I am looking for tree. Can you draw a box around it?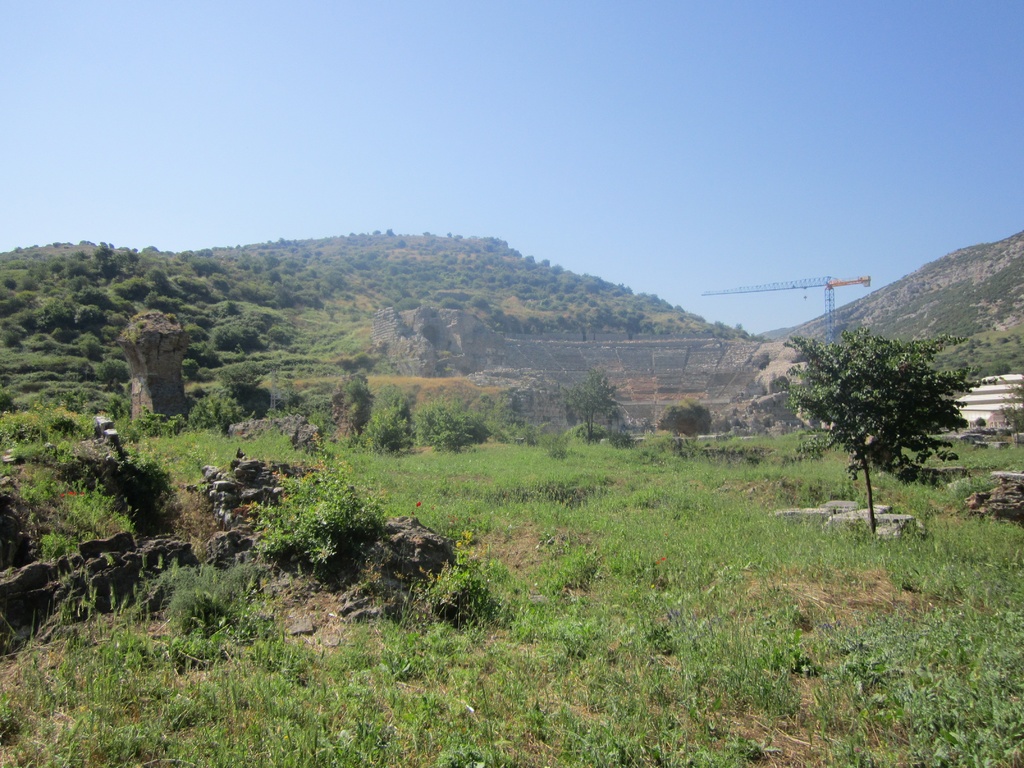
Sure, the bounding box is crop(783, 325, 986, 536).
